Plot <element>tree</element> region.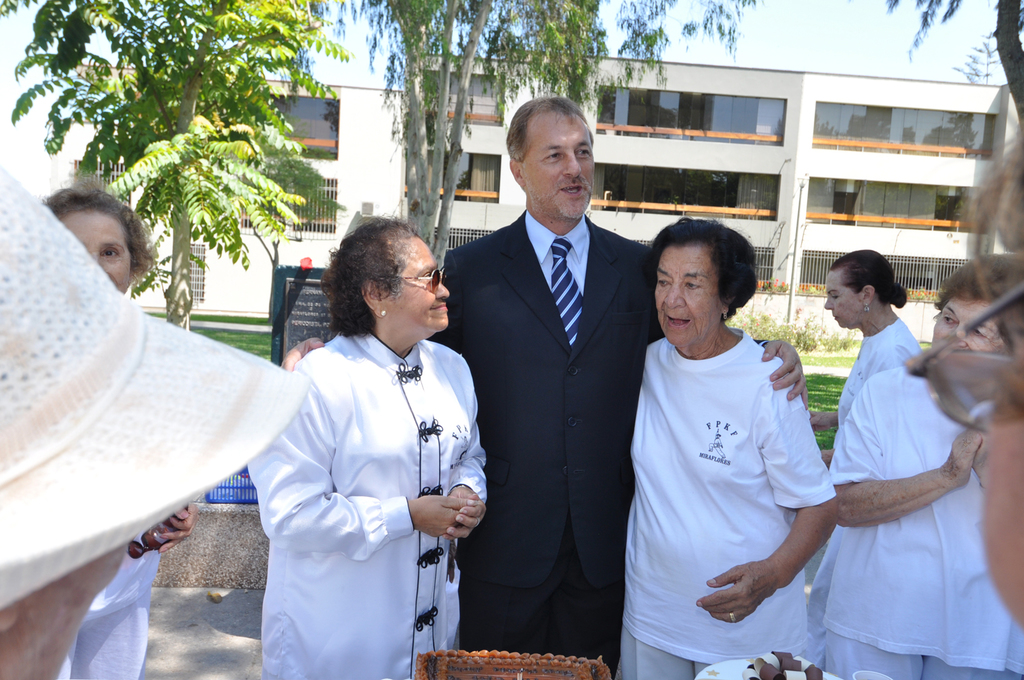
Plotted at l=881, t=0, r=1023, b=92.
